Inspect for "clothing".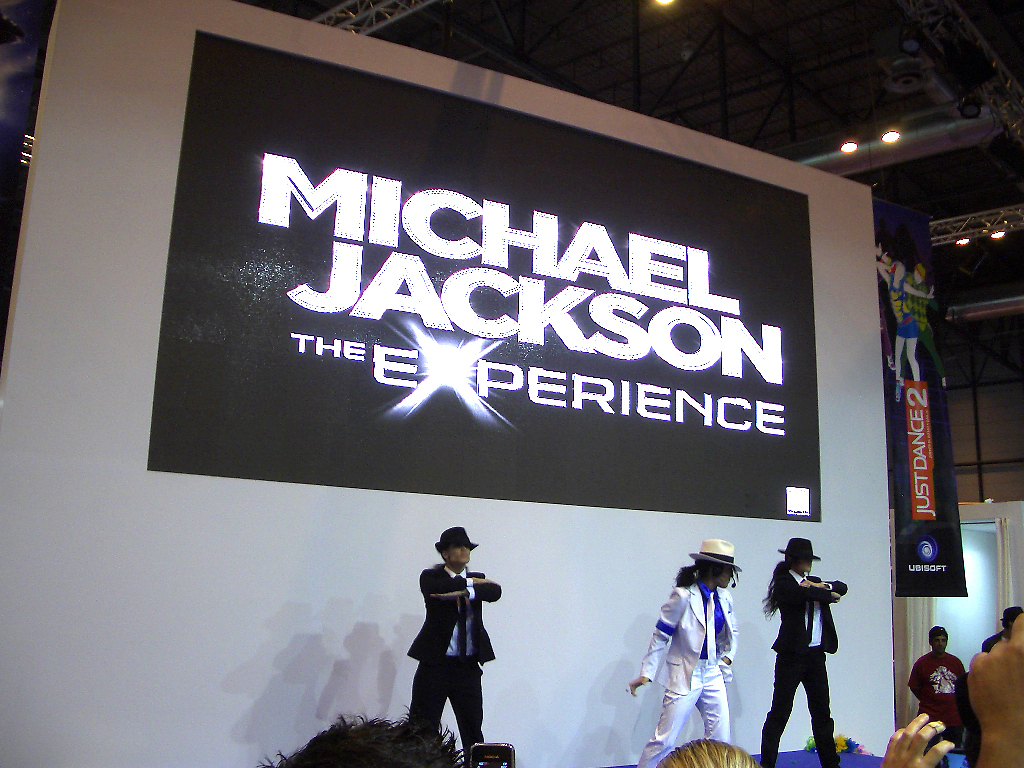
Inspection: BBox(408, 563, 504, 745).
